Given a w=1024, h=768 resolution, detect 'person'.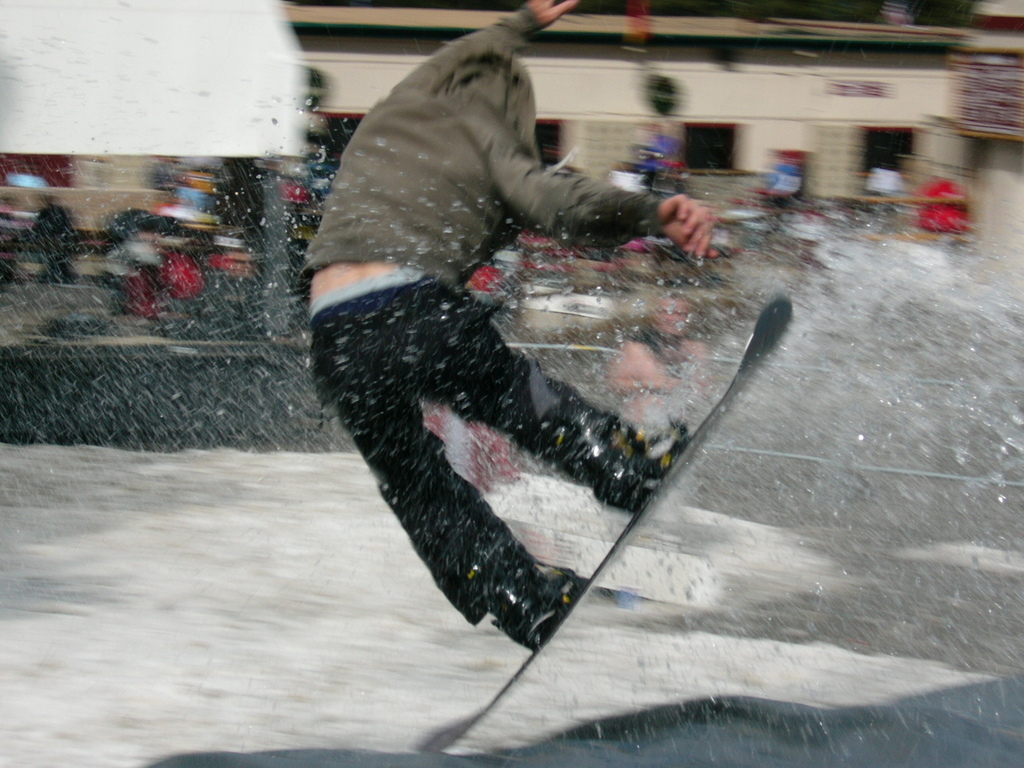
locate(304, 0, 716, 654).
